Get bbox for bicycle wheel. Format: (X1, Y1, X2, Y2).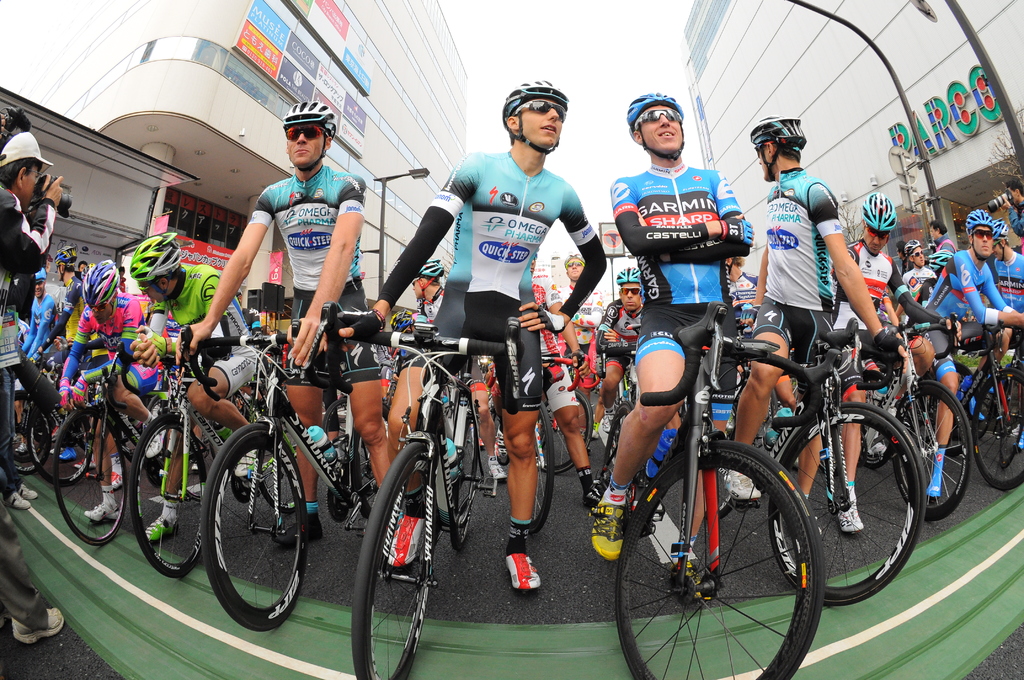
(346, 434, 459, 679).
